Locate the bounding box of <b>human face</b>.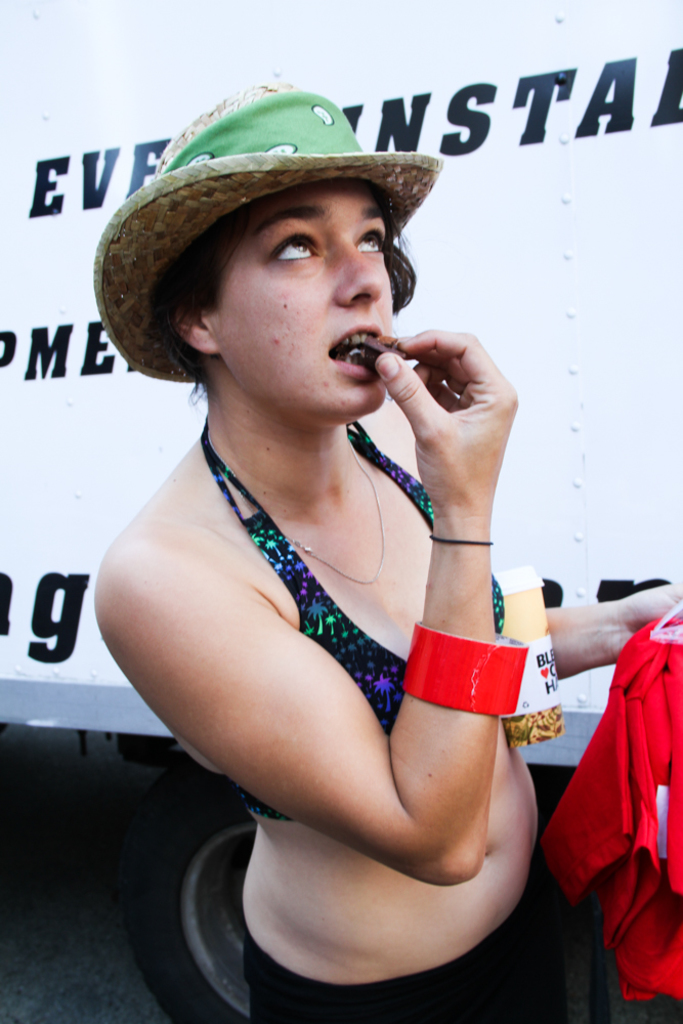
Bounding box: <bbox>202, 178, 393, 418</bbox>.
